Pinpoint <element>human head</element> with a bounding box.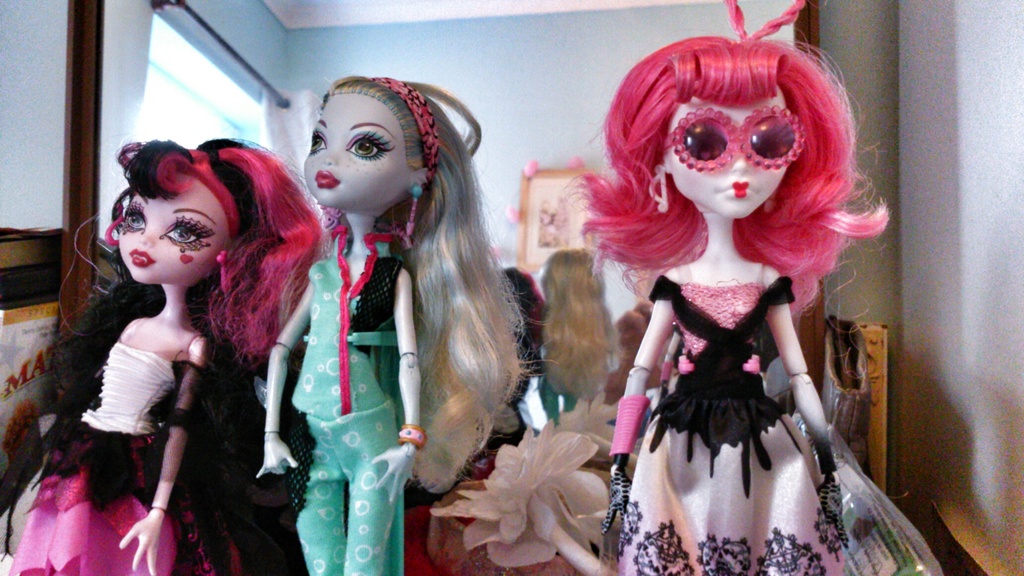
Rect(291, 68, 452, 220).
